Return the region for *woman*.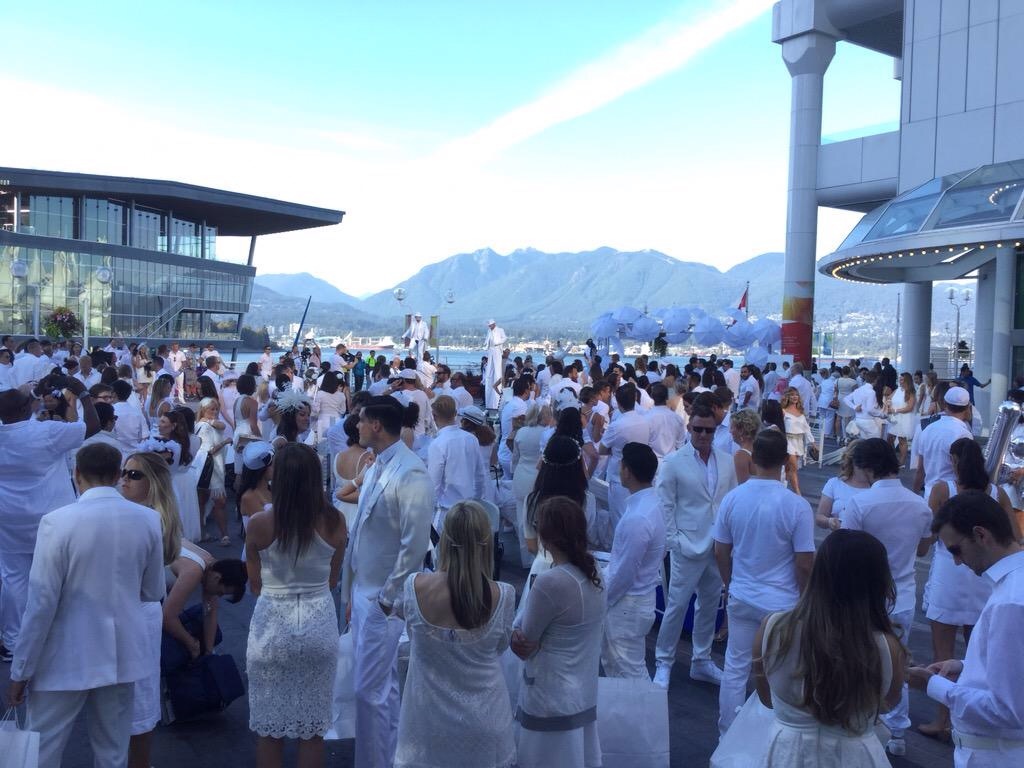
pyautogui.locateOnScreen(733, 528, 912, 767).
